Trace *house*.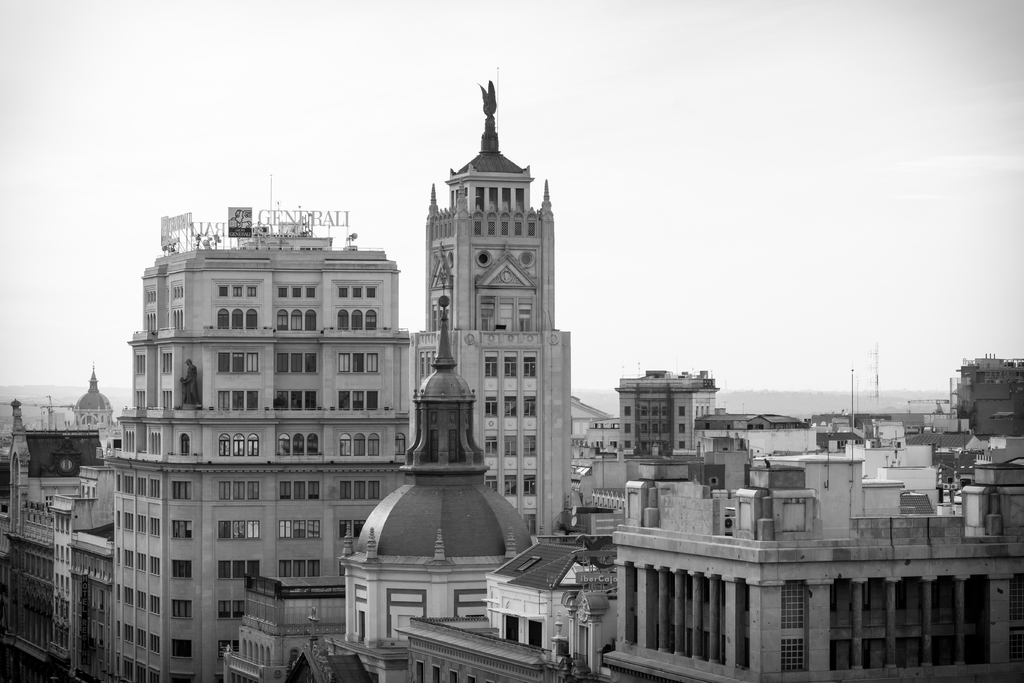
Traced to select_region(573, 394, 629, 520).
